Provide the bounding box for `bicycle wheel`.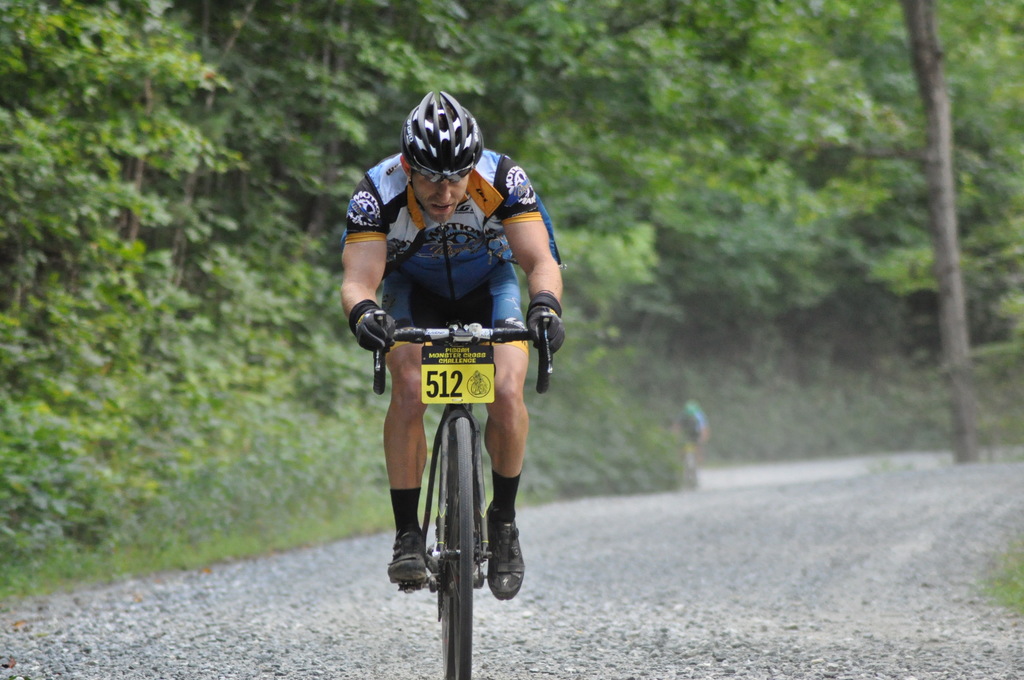
(x1=431, y1=570, x2=463, y2=679).
